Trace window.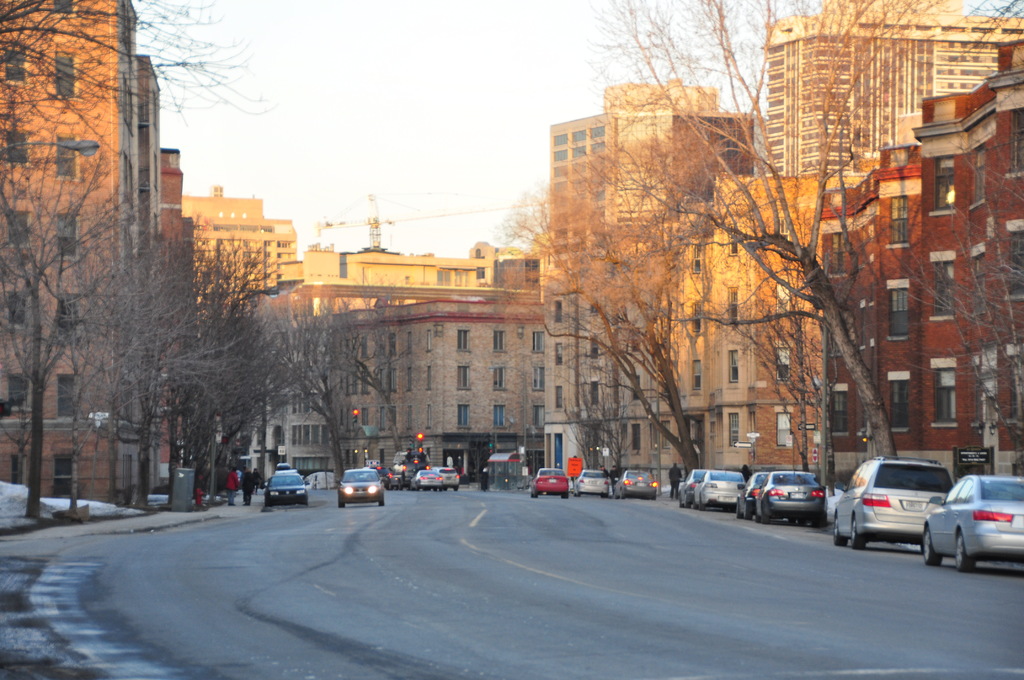
Traced to 591/136/605/155.
